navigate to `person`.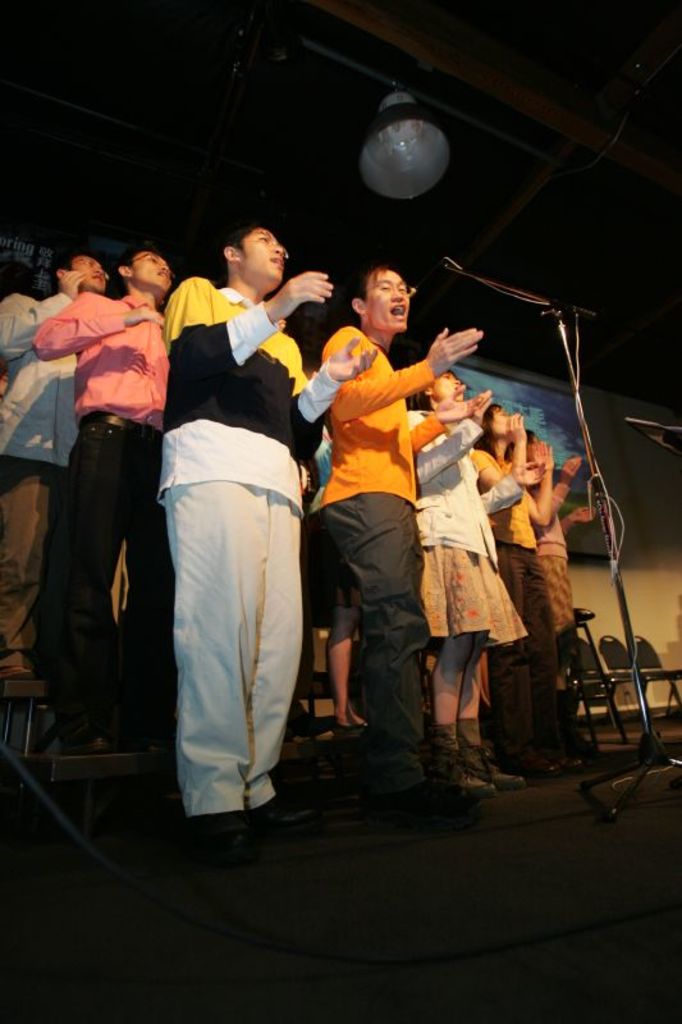
Navigation target: box(320, 265, 484, 822).
